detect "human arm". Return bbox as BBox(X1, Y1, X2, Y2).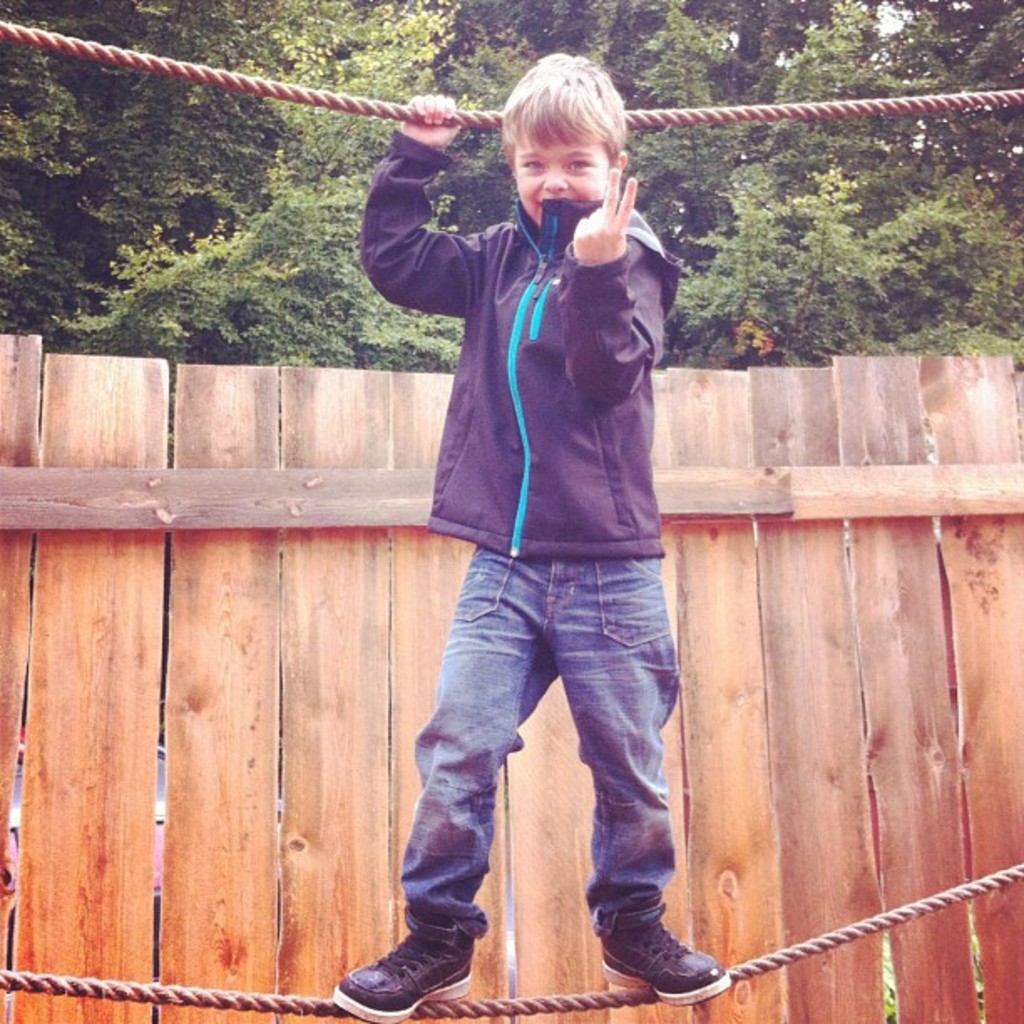
BBox(356, 95, 480, 320).
